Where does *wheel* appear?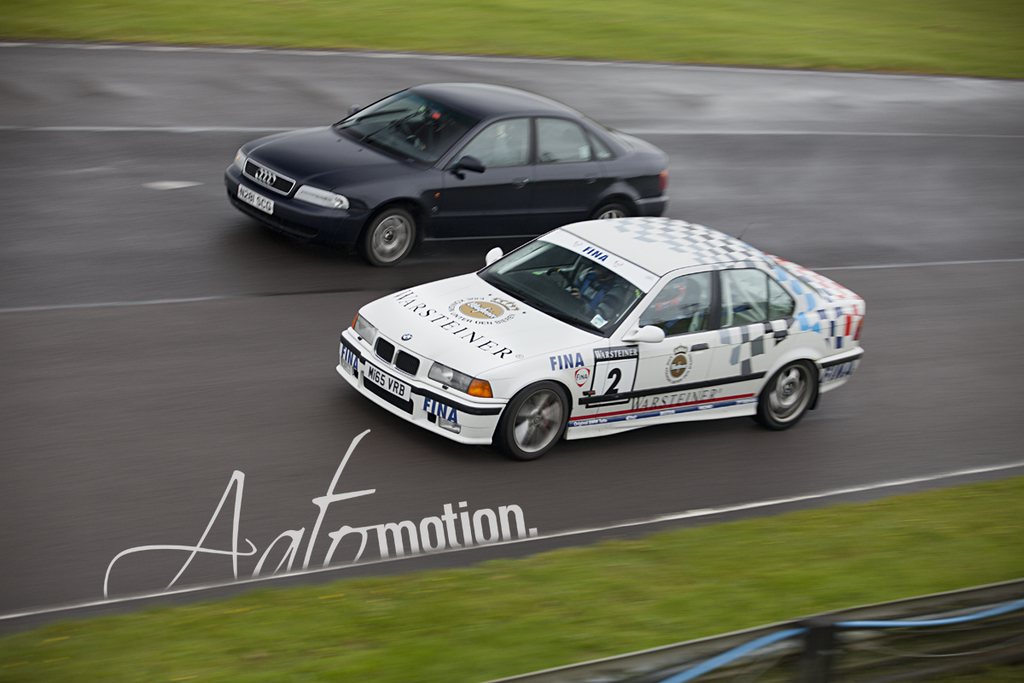
Appears at detection(756, 359, 816, 431).
